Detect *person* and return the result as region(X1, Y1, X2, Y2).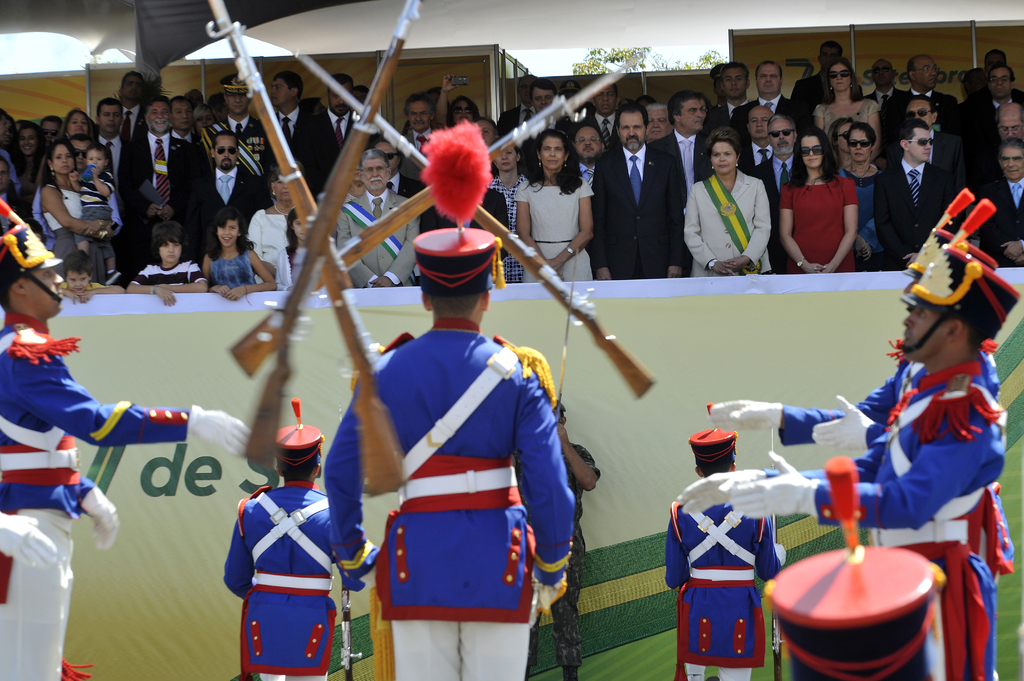
region(201, 200, 278, 303).
